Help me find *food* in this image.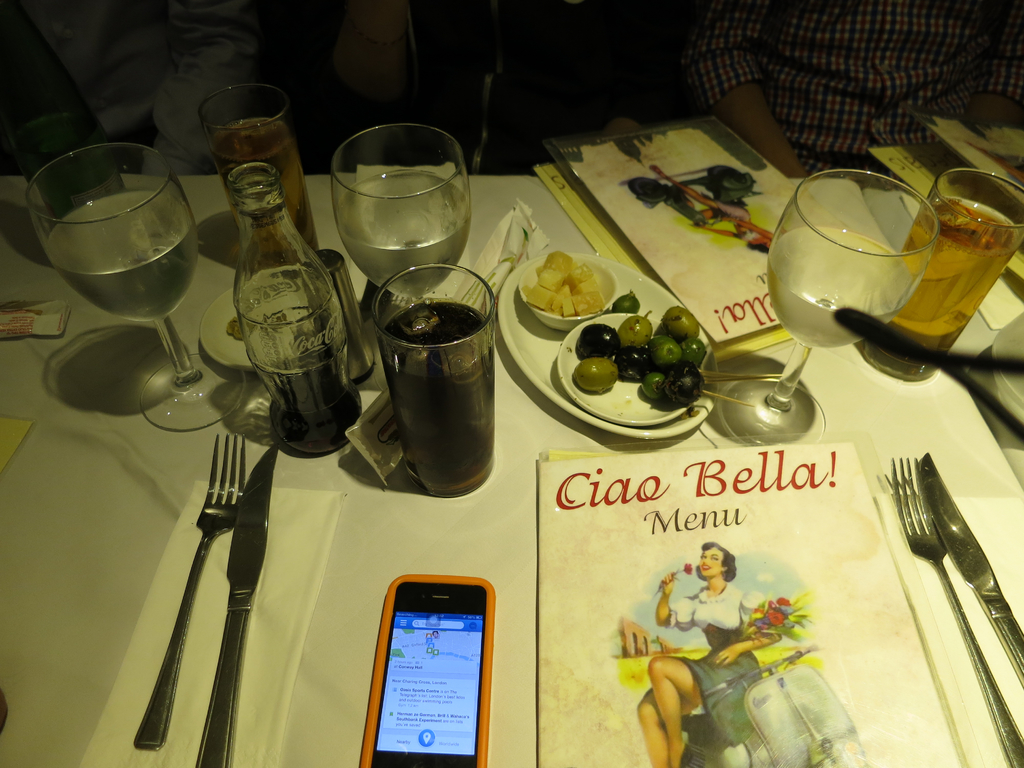
Found it: [left=611, top=289, right=648, bottom=322].
